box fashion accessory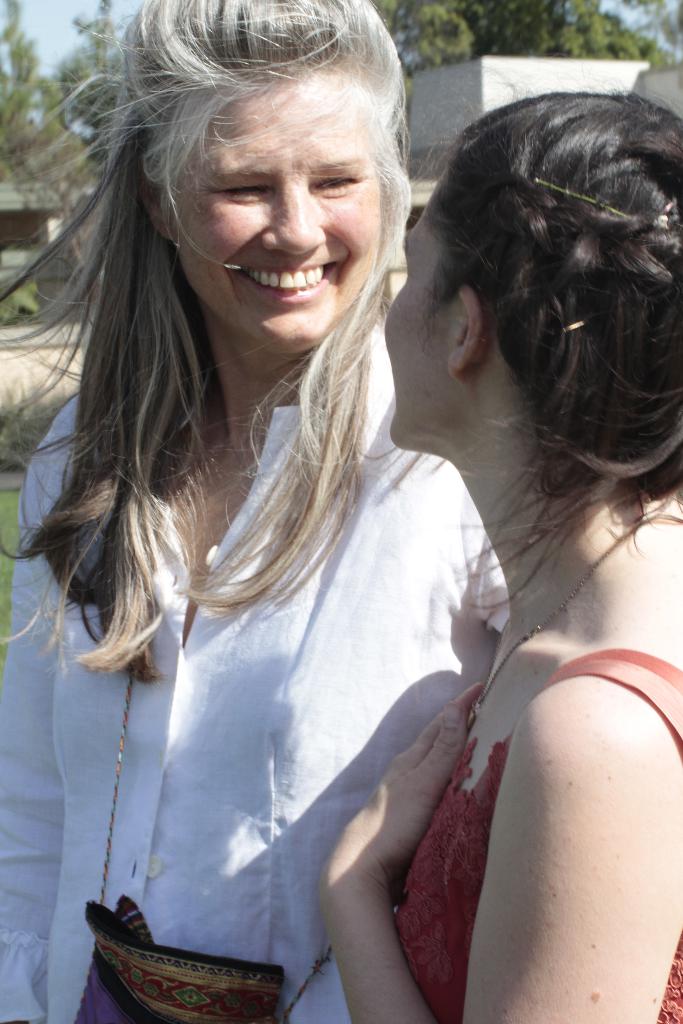
detection(463, 514, 682, 724)
